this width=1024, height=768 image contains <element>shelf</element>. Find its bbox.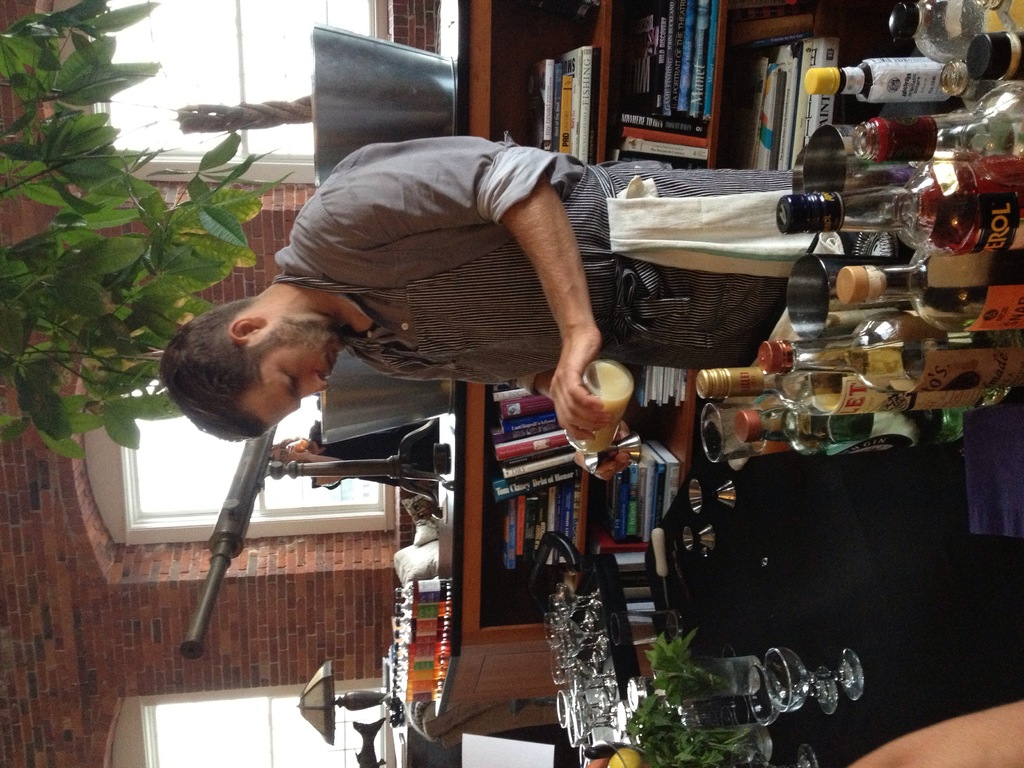
438 0 1023 712.
